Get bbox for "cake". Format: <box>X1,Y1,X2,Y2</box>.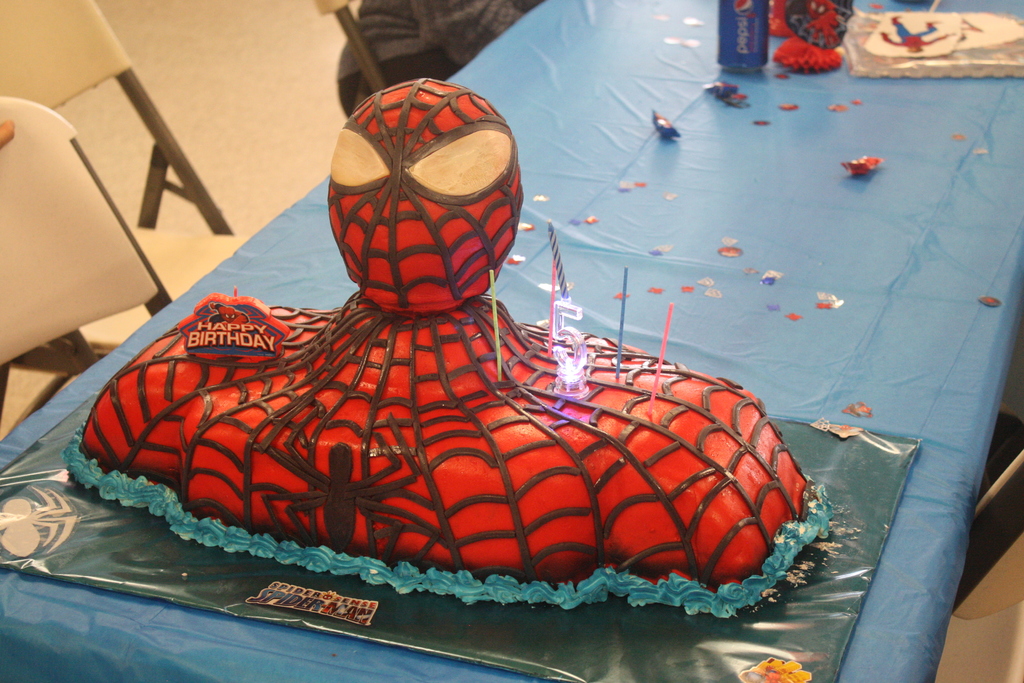
<box>842,7,1023,77</box>.
